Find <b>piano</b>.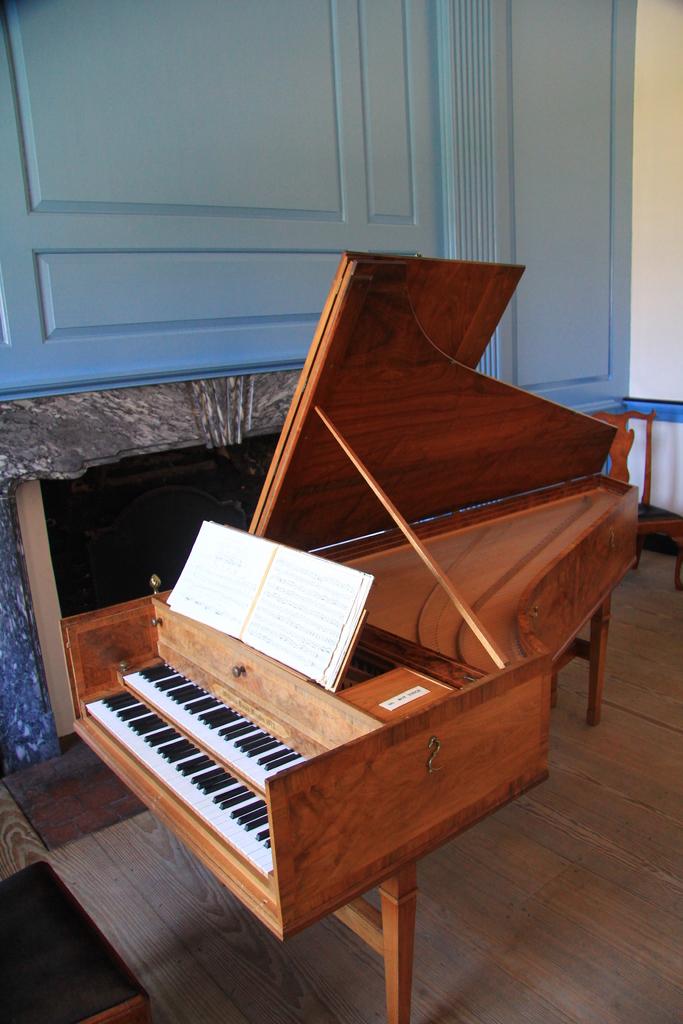
region(62, 278, 638, 1014).
